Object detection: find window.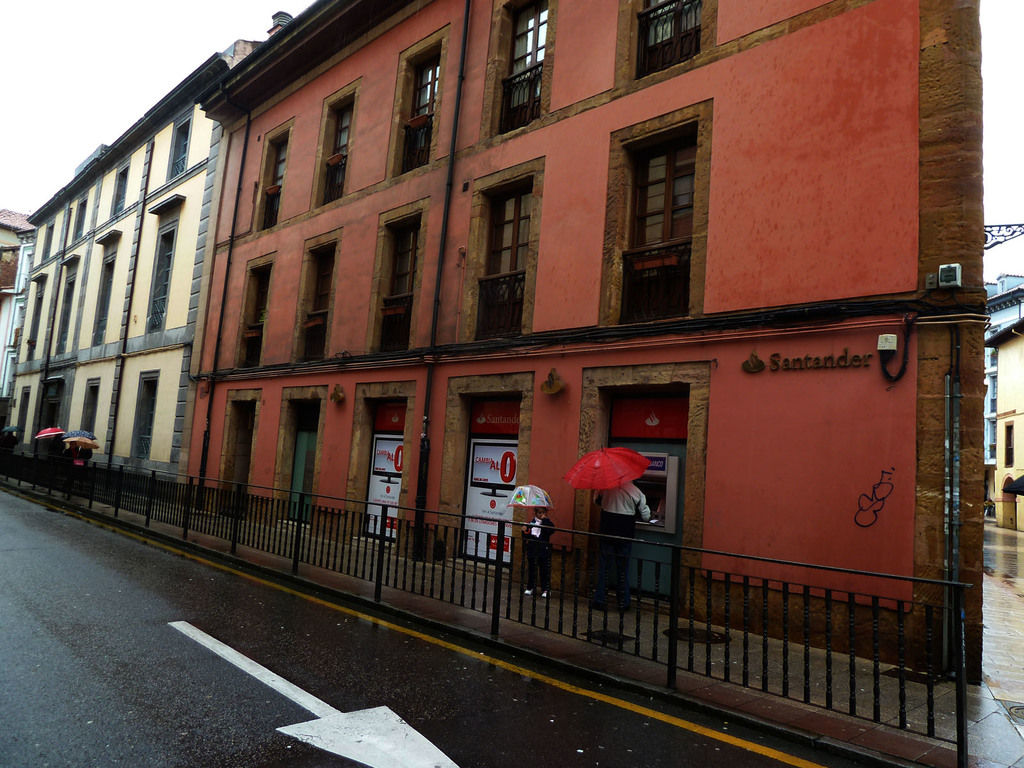
left=159, top=119, right=193, bottom=181.
